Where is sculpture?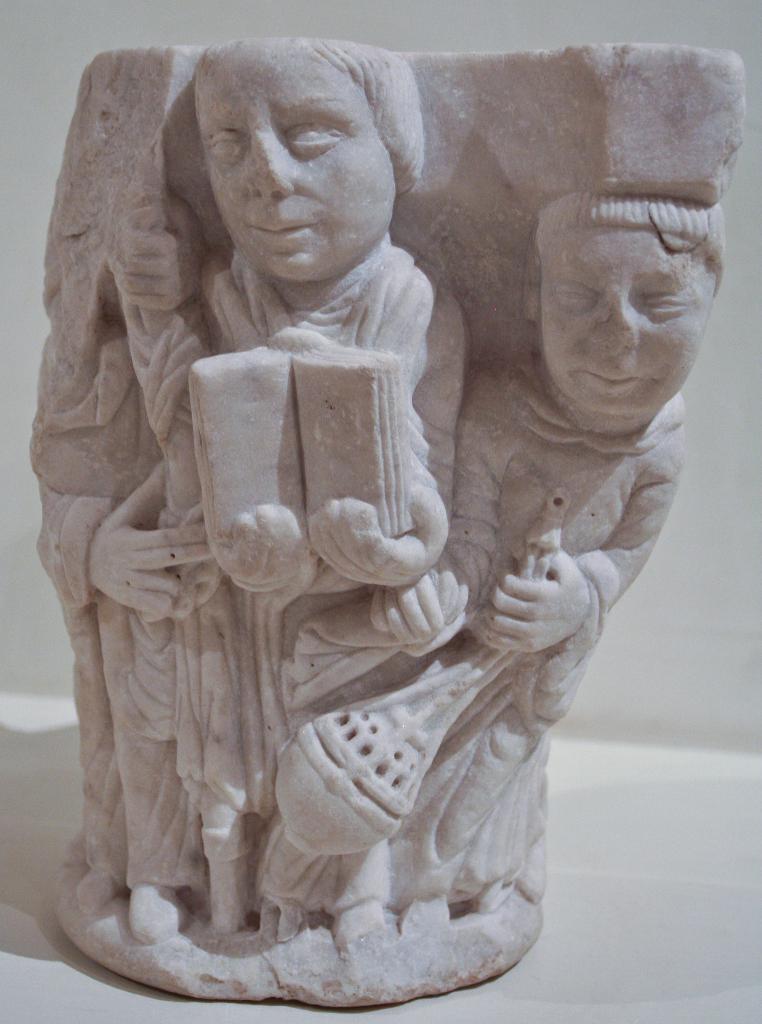
left=2, top=15, right=731, bottom=1023.
